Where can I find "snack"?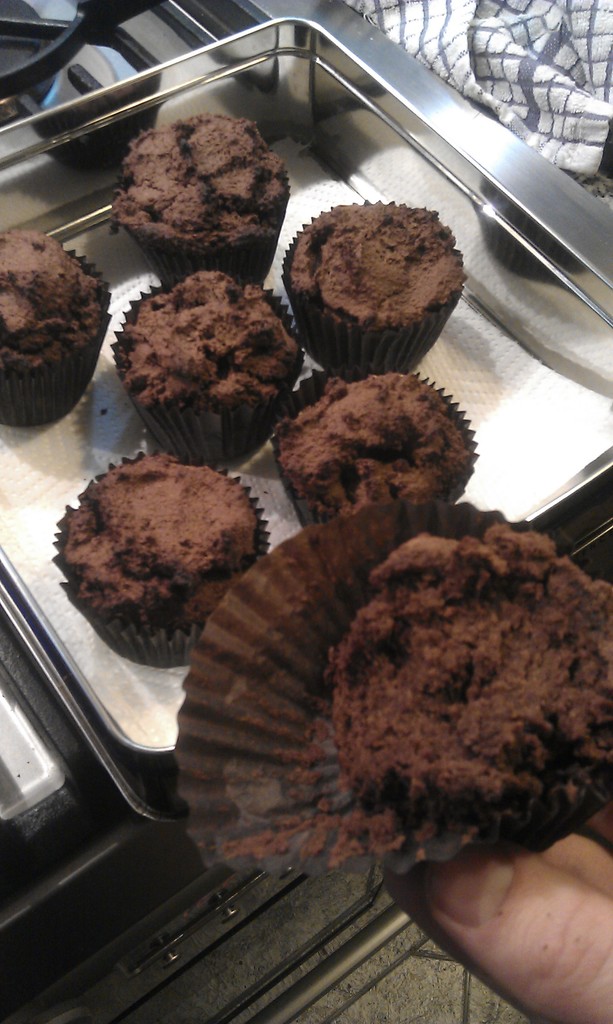
You can find it at 279:200:466:371.
